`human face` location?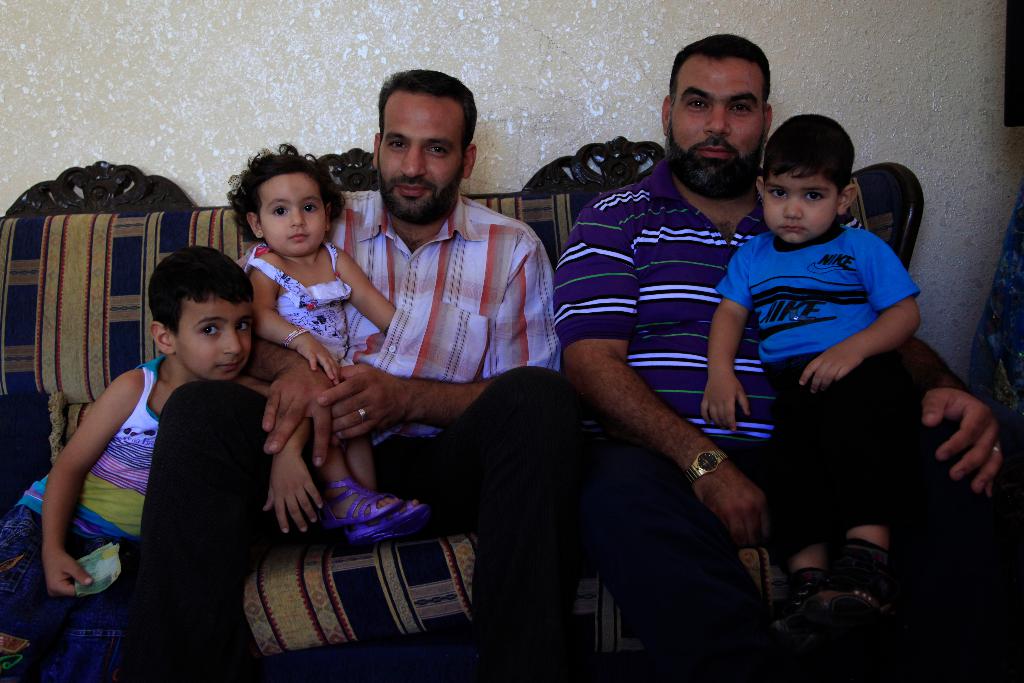
Rect(378, 97, 461, 214)
